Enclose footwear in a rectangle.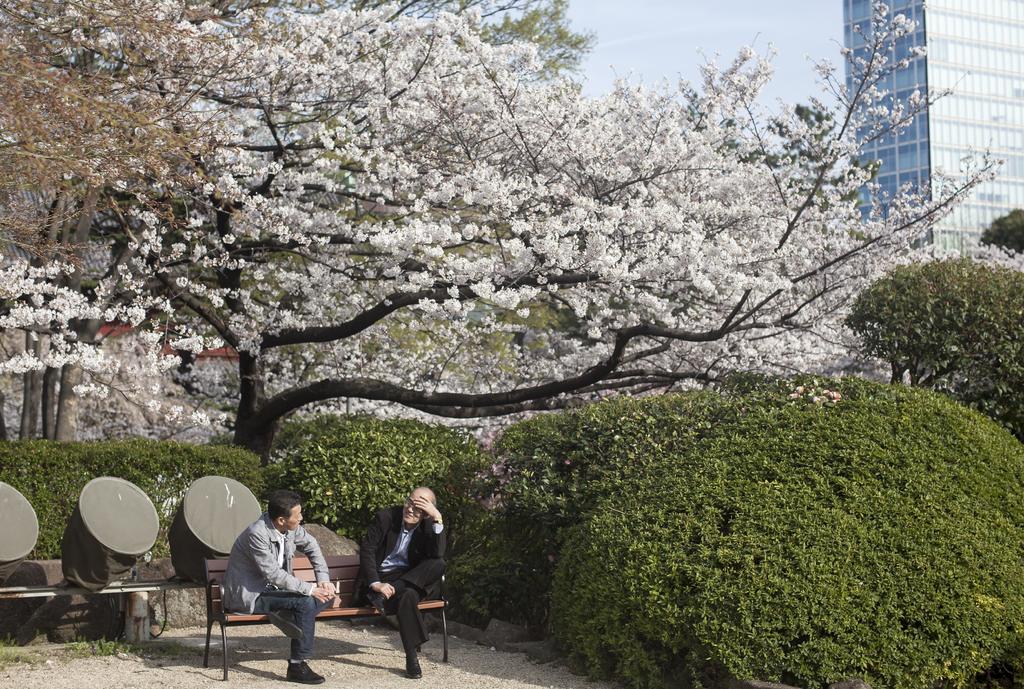
367:590:387:620.
